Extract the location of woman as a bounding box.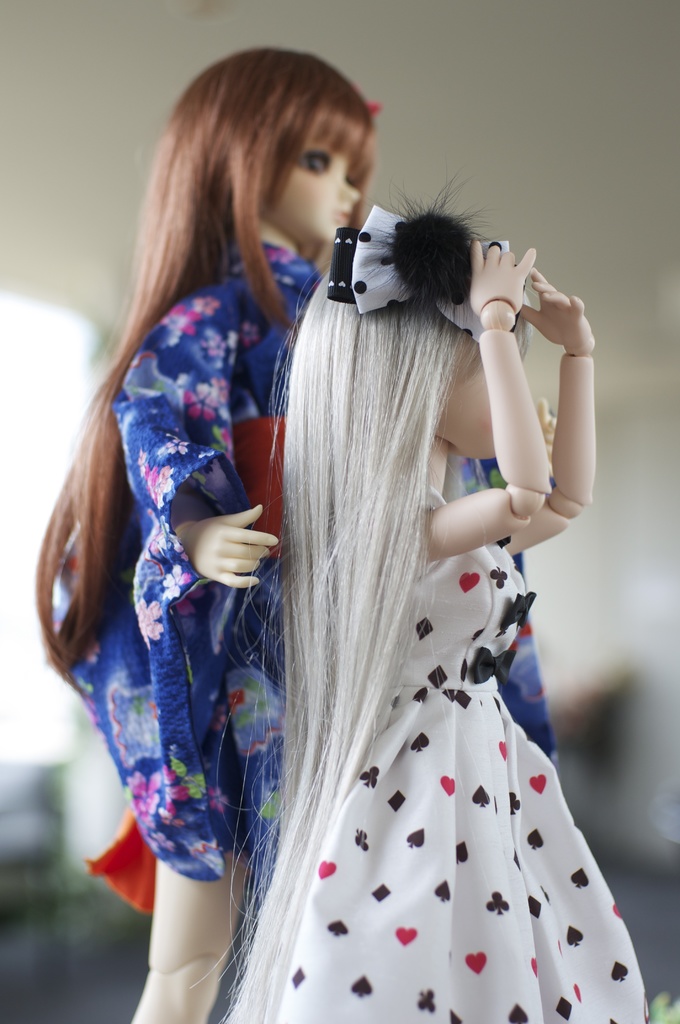
<bbox>33, 45, 563, 1023</bbox>.
